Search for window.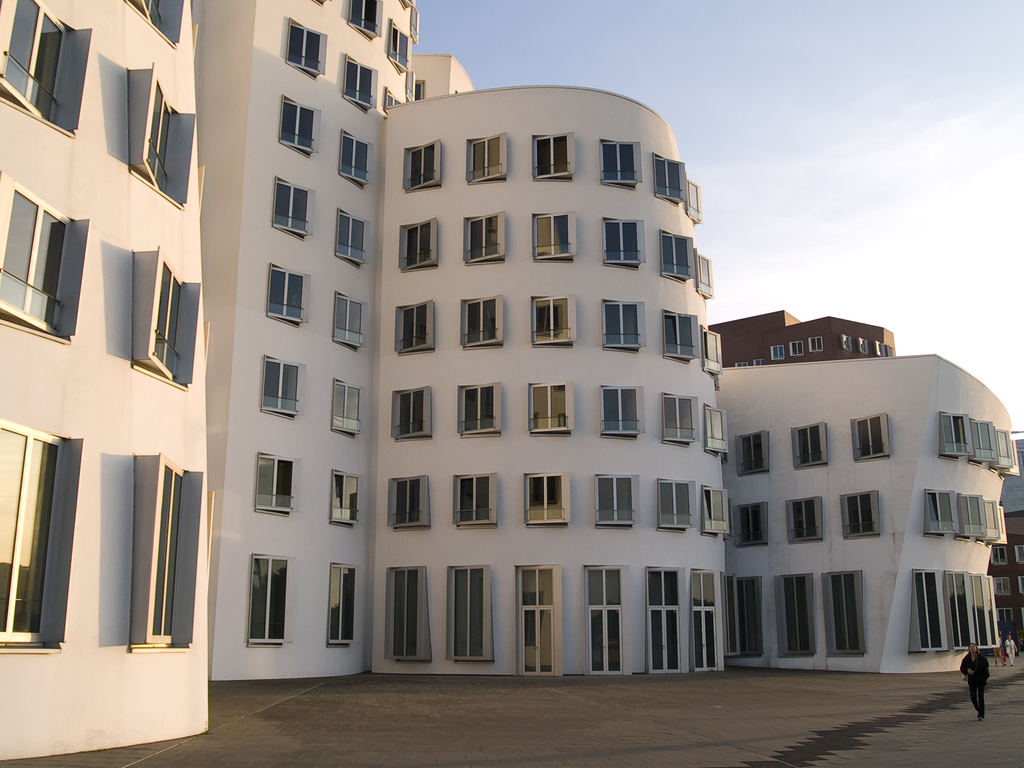
Found at <region>452, 564, 492, 662</region>.
